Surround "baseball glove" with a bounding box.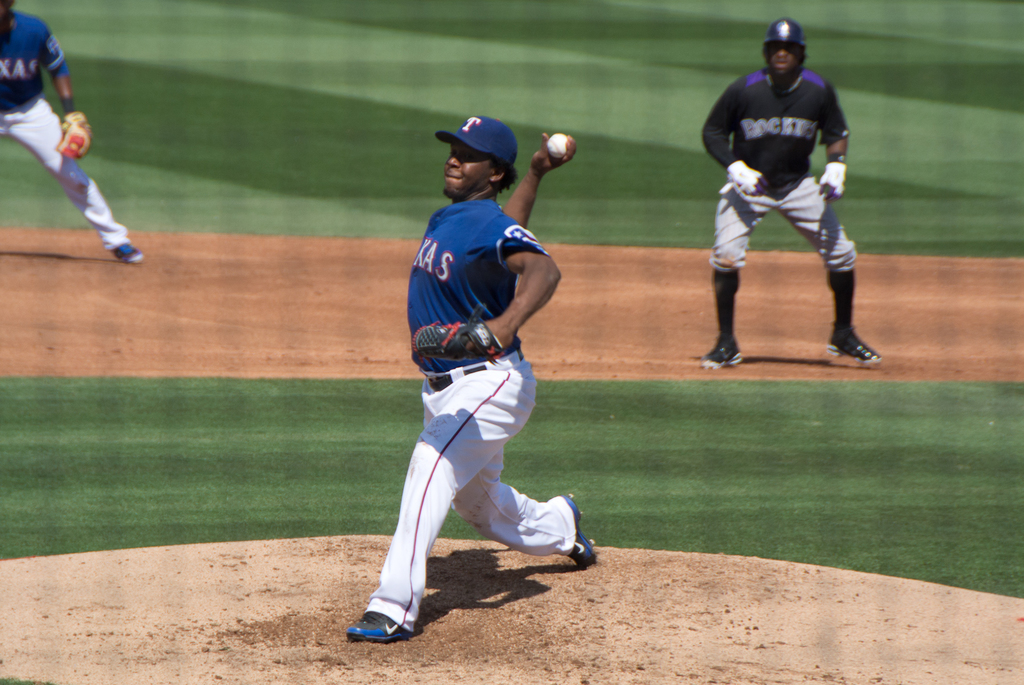
bbox=(412, 317, 505, 364).
